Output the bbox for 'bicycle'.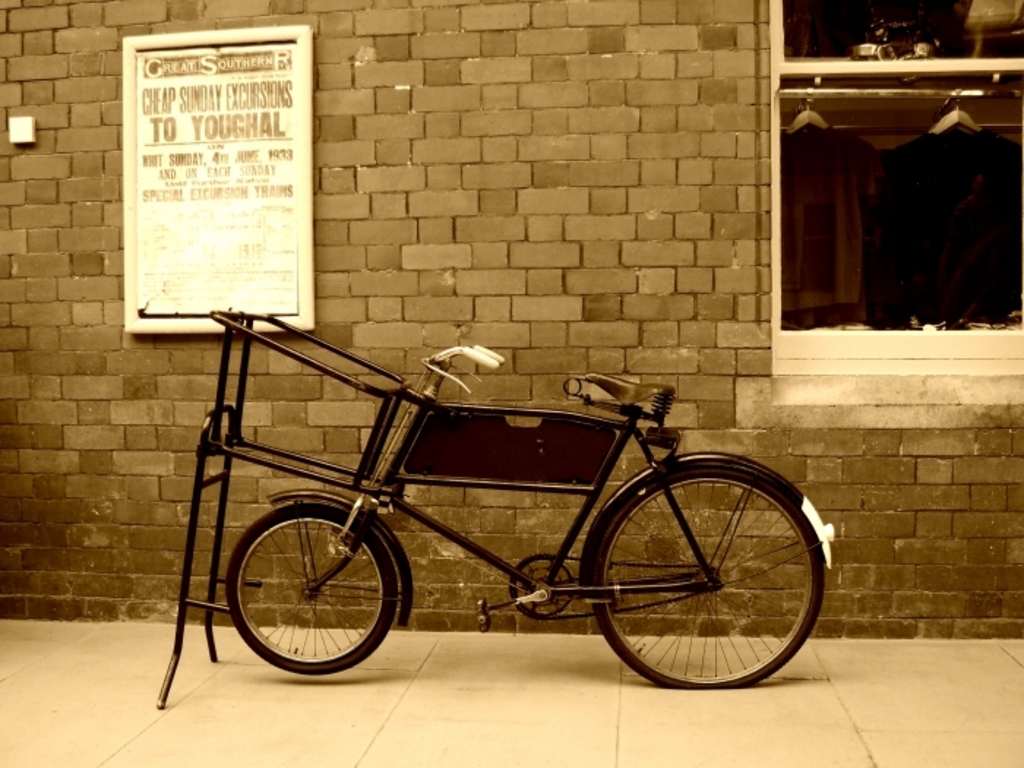
x1=138, y1=303, x2=835, y2=708.
